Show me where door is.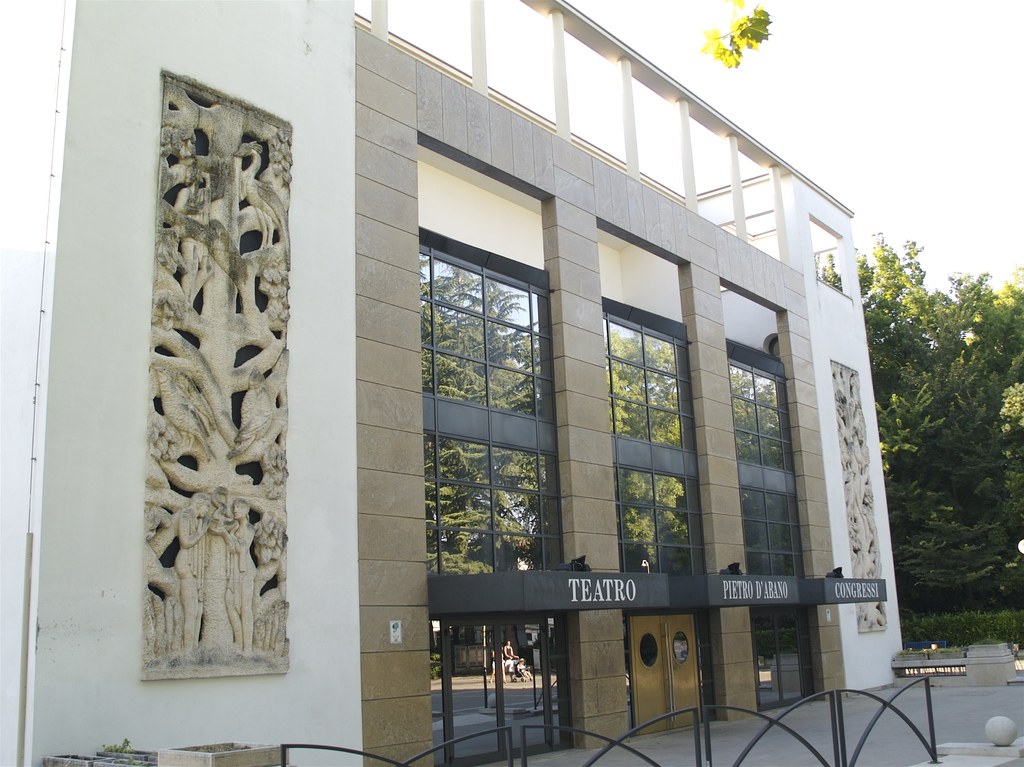
door is at rect(630, 615, 702, 735).
